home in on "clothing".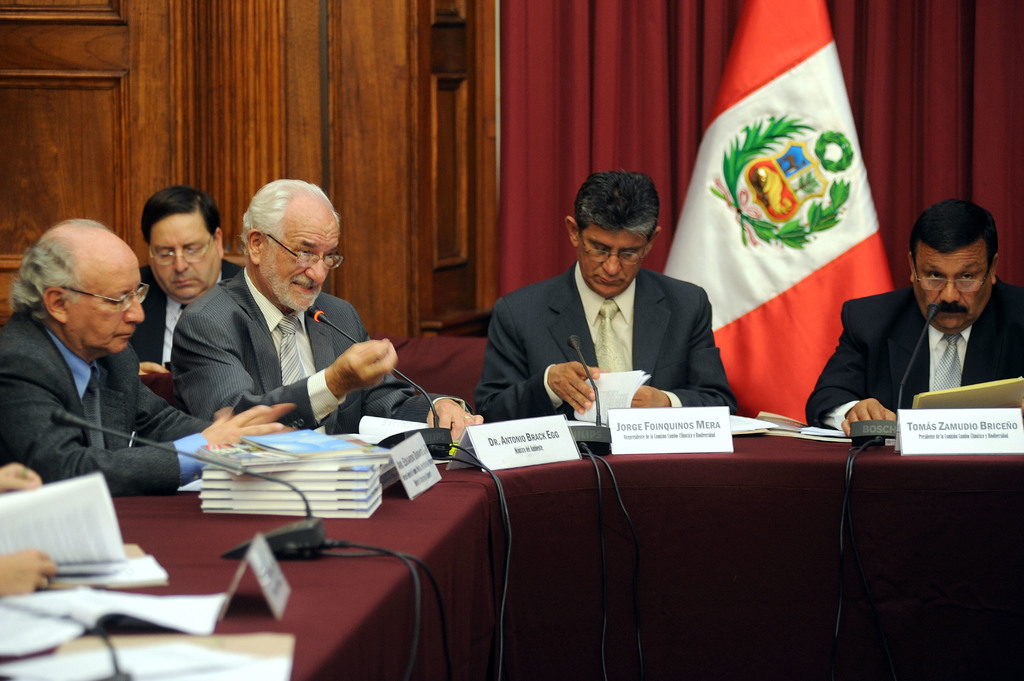
Homed in at detection(129, 259, 244, 372).
